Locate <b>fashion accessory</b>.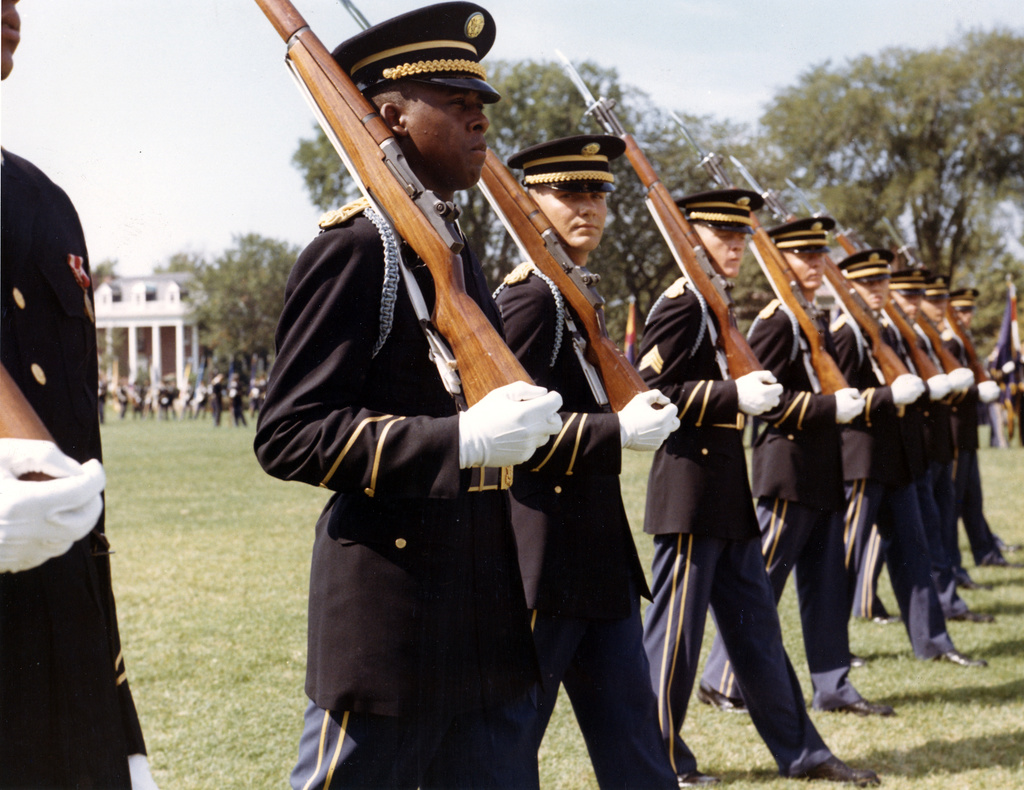
Bounding box: (963, 577, 992, 588).
